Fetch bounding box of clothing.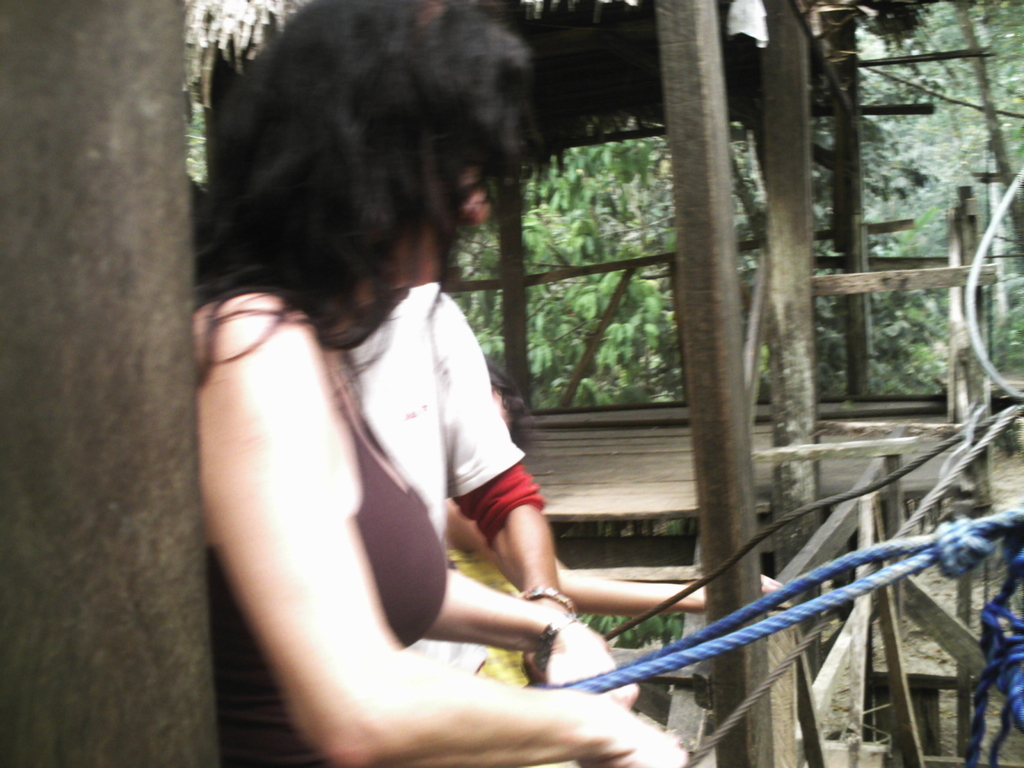
Bbox: [left=195, top=312, right=449, bottom=767].
